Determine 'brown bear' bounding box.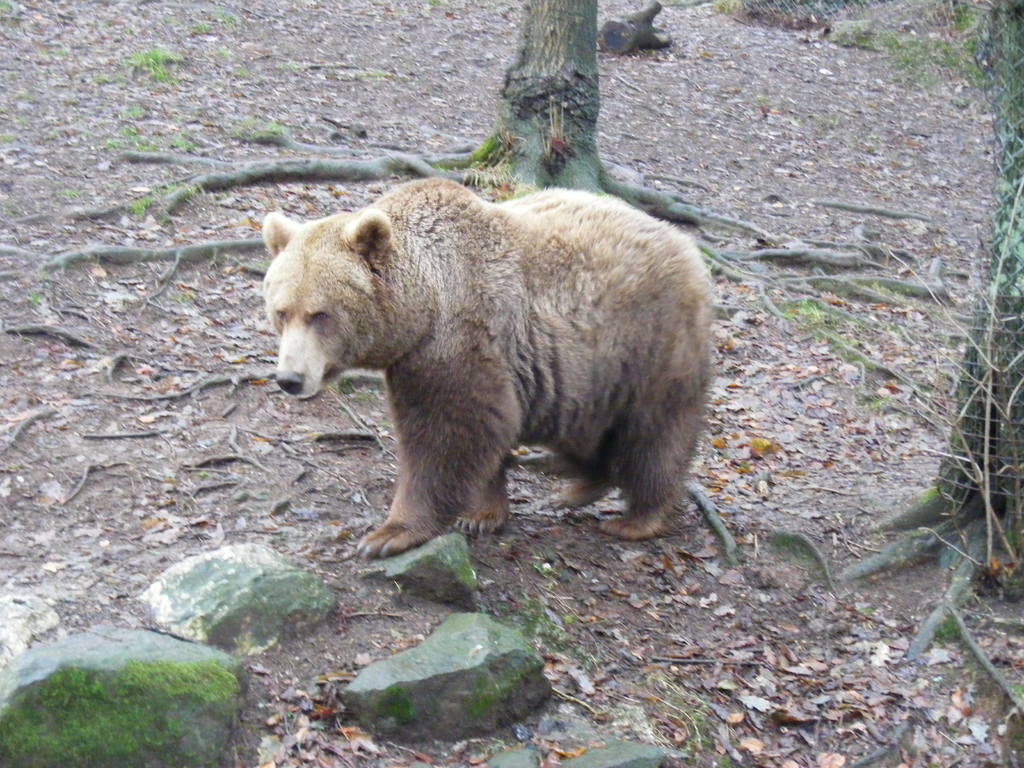
Determined: (x1=259, y1=175, x2=707, y2=563).
